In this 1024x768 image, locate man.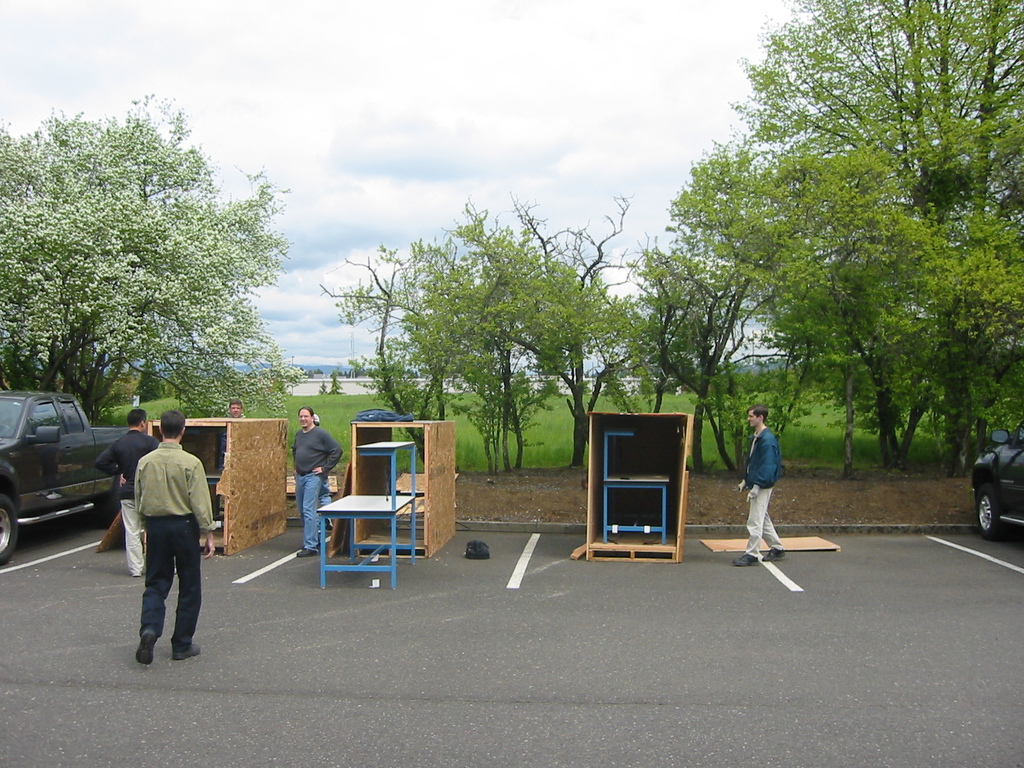
Bounding box: bbox=[291, 407, 344, 557].
